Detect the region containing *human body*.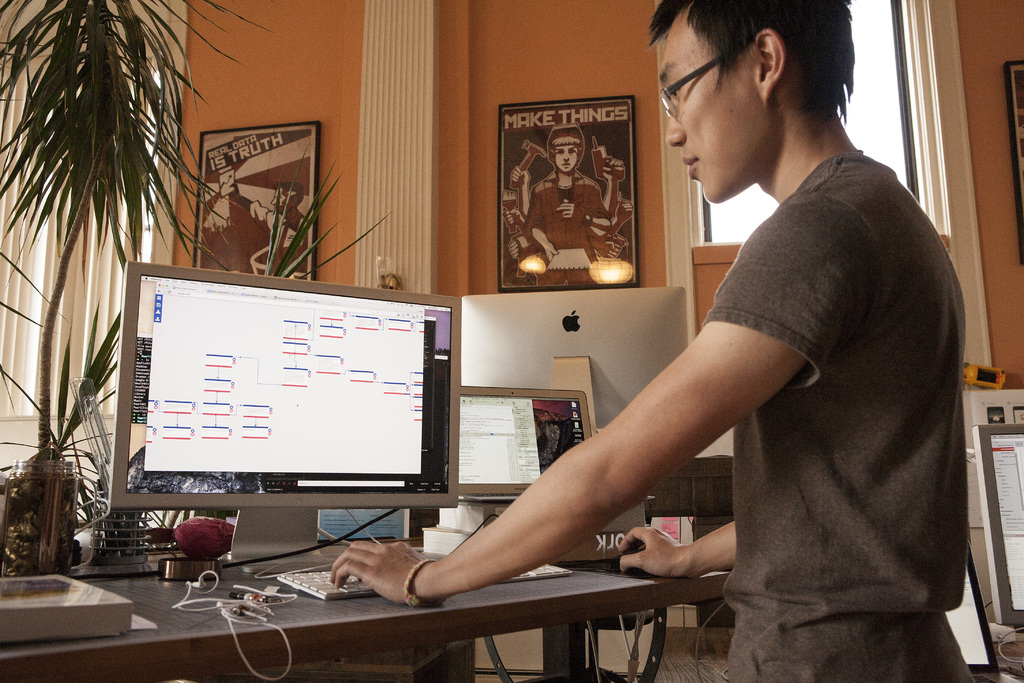
300, 69, 936, 682.
